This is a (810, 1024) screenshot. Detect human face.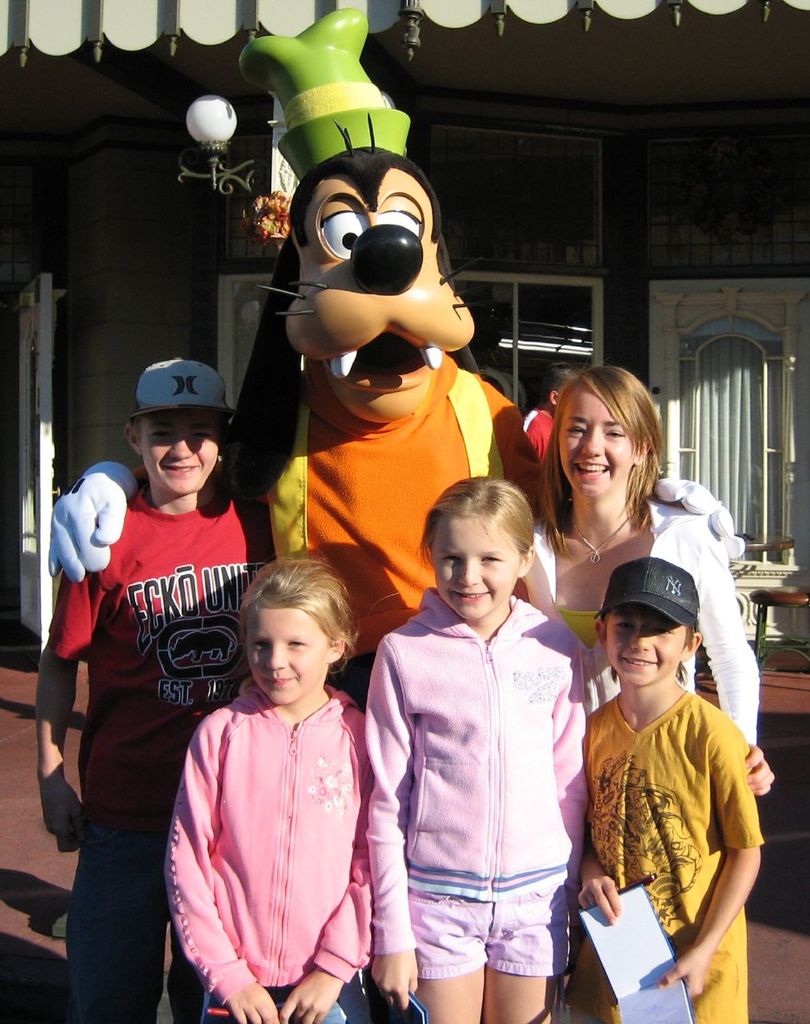
<bbox>246, 602, 330, 707</bbox>.
